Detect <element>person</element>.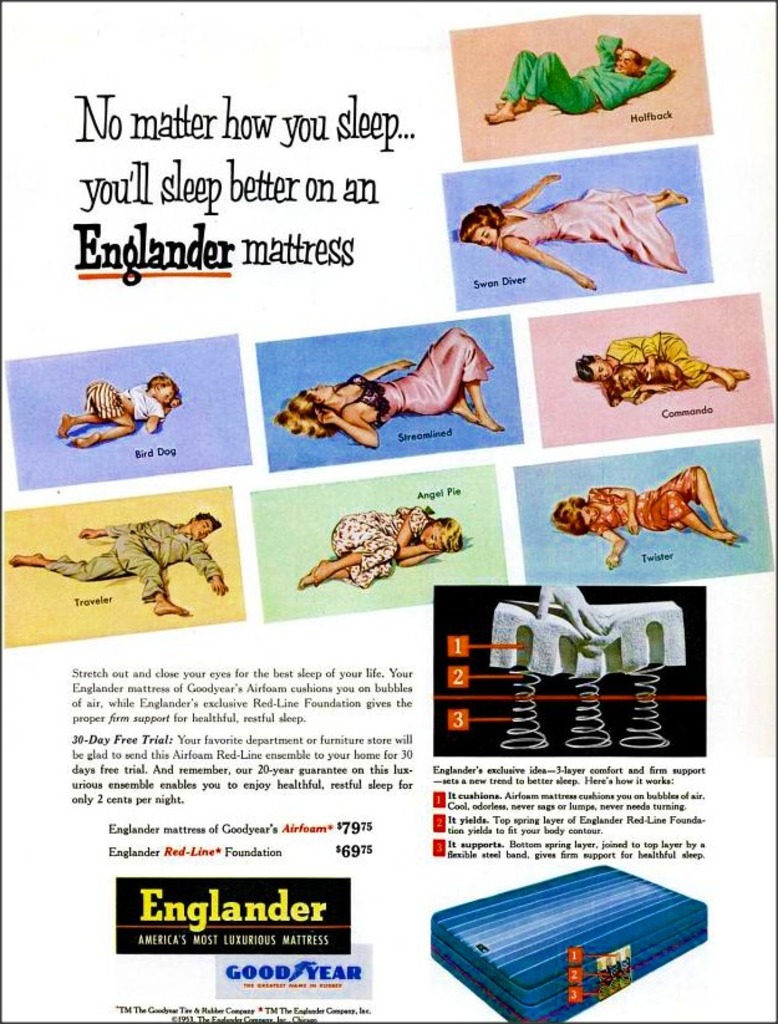
Detected at 545, 454, 739, 576.
